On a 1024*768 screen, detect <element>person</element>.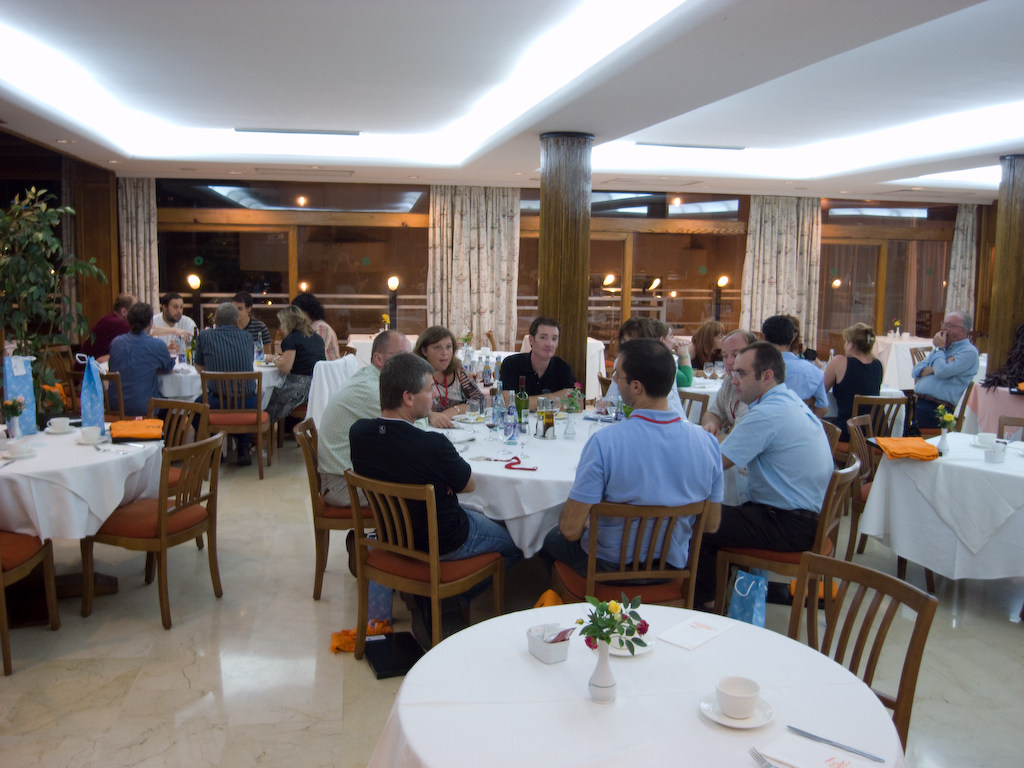
rect(154, 293, 199, 352).
